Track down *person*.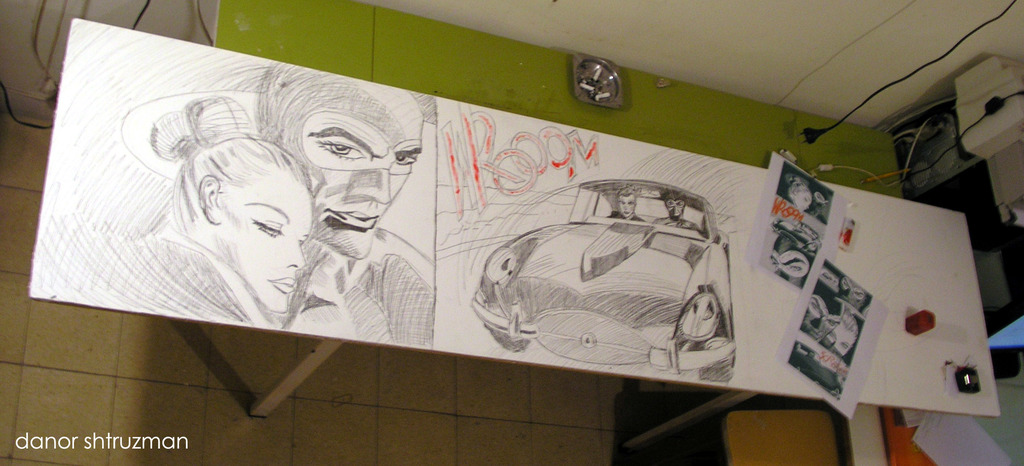
Tracked to bbox(610, 189, 644, 229).
